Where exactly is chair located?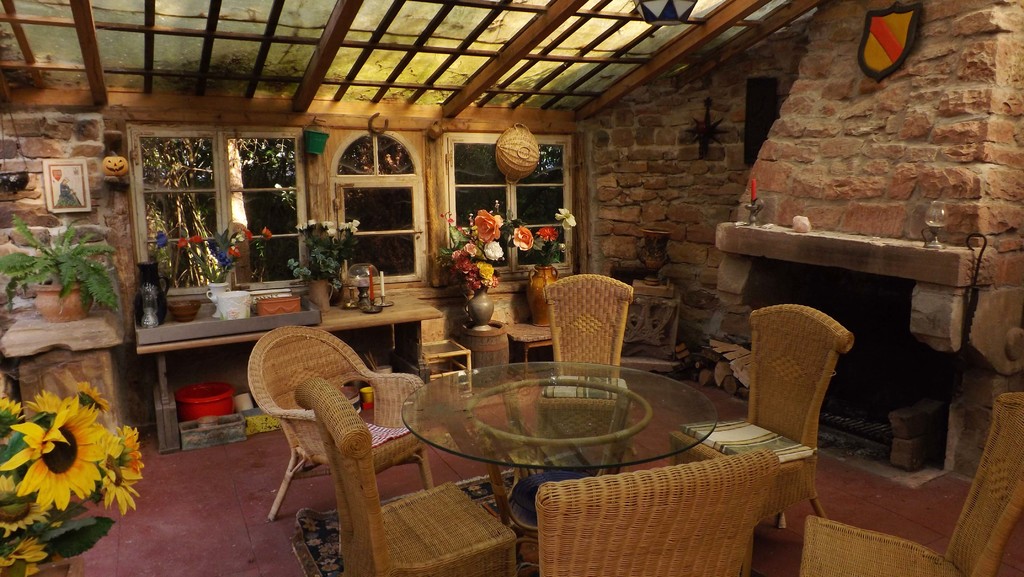
Its bounding box is (left=296, top=377, right=518, bottom=576).
